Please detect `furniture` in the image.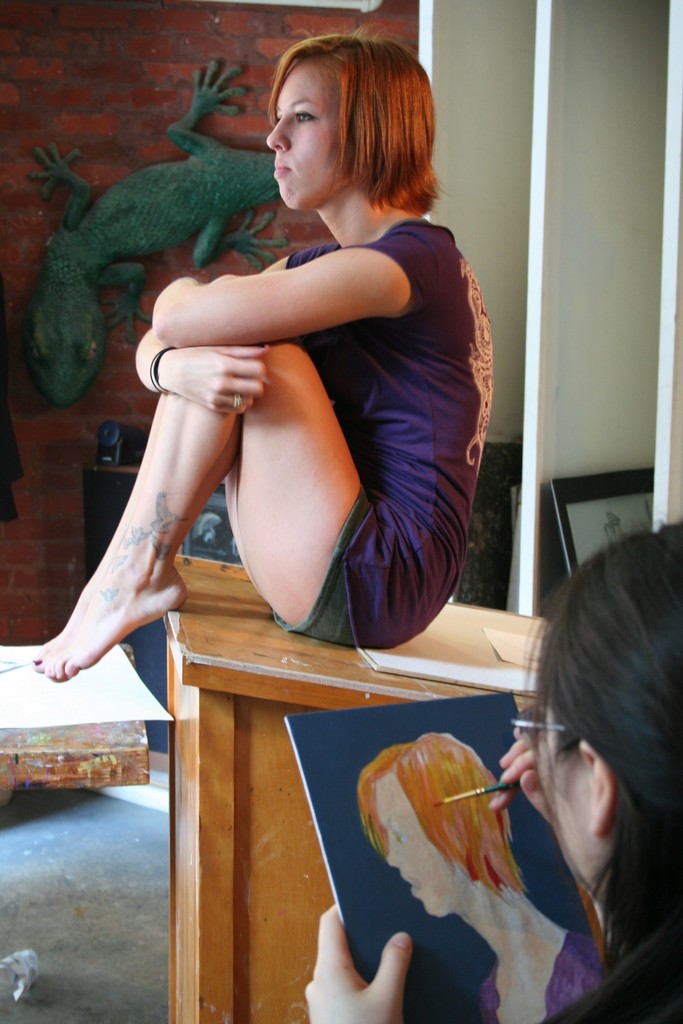
crop(0, 646, 151, 792).
